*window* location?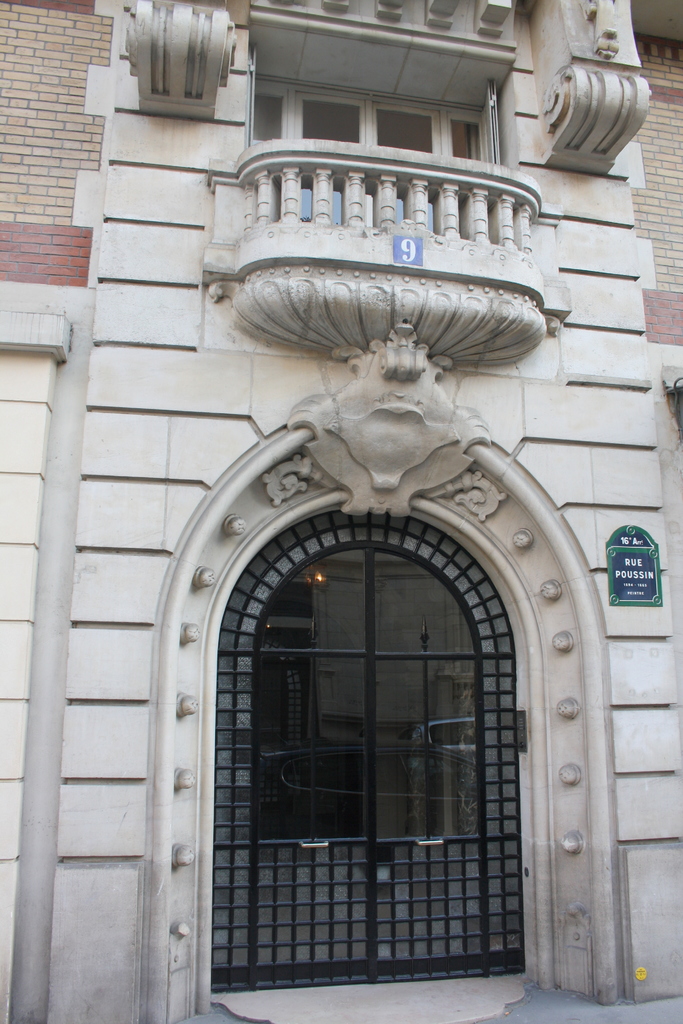
box(237, 63, 533, 259)
